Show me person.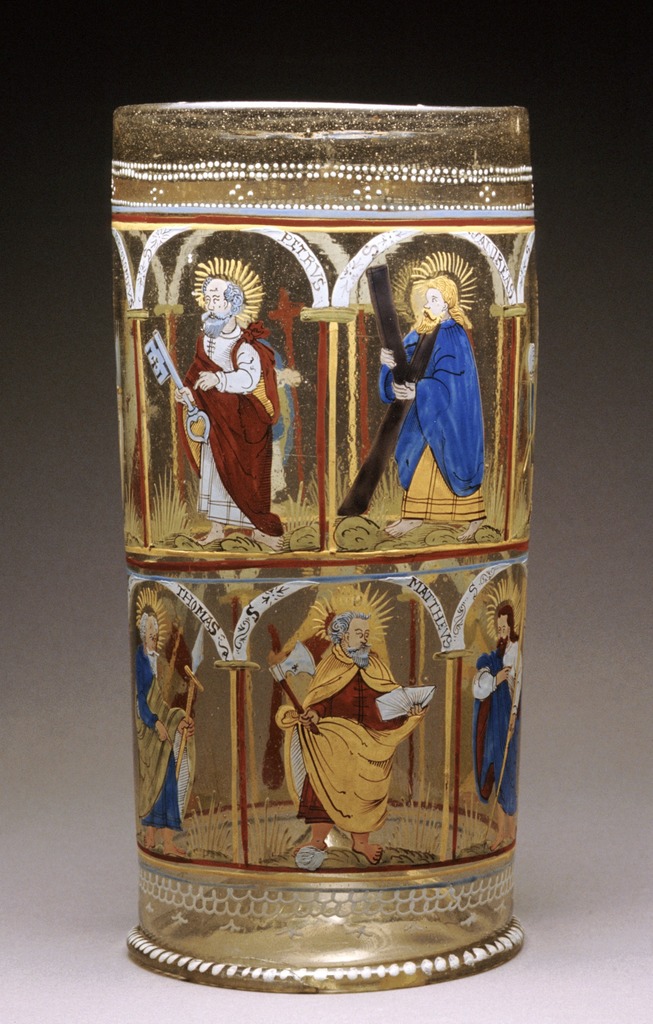
person is here: crop(128, 598, 207, 862).
